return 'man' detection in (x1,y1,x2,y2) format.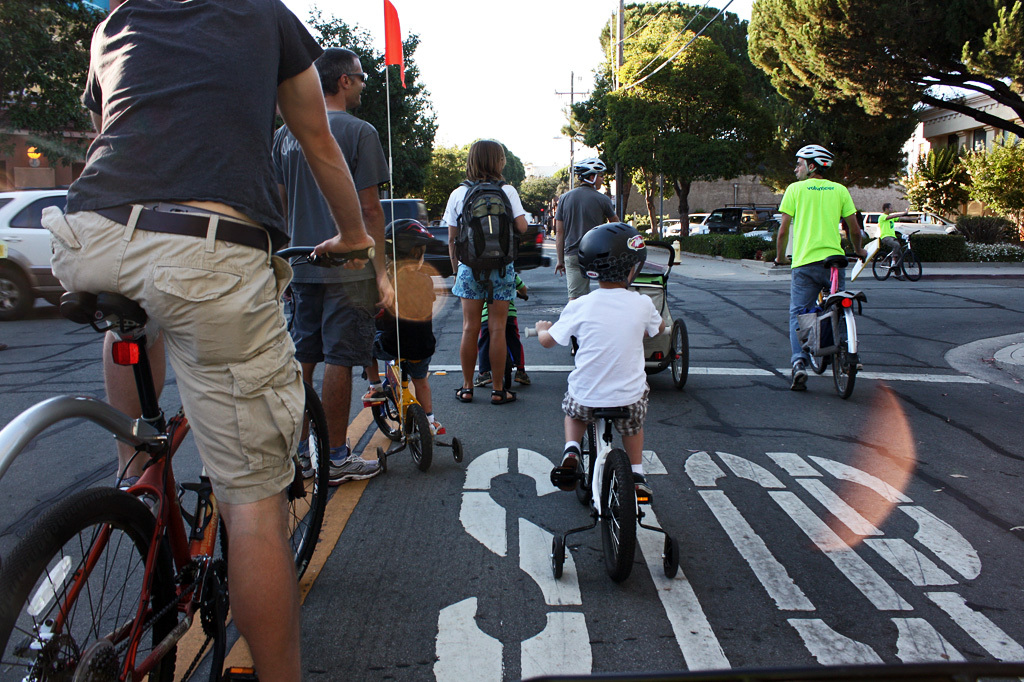
(267,43,406,487).
